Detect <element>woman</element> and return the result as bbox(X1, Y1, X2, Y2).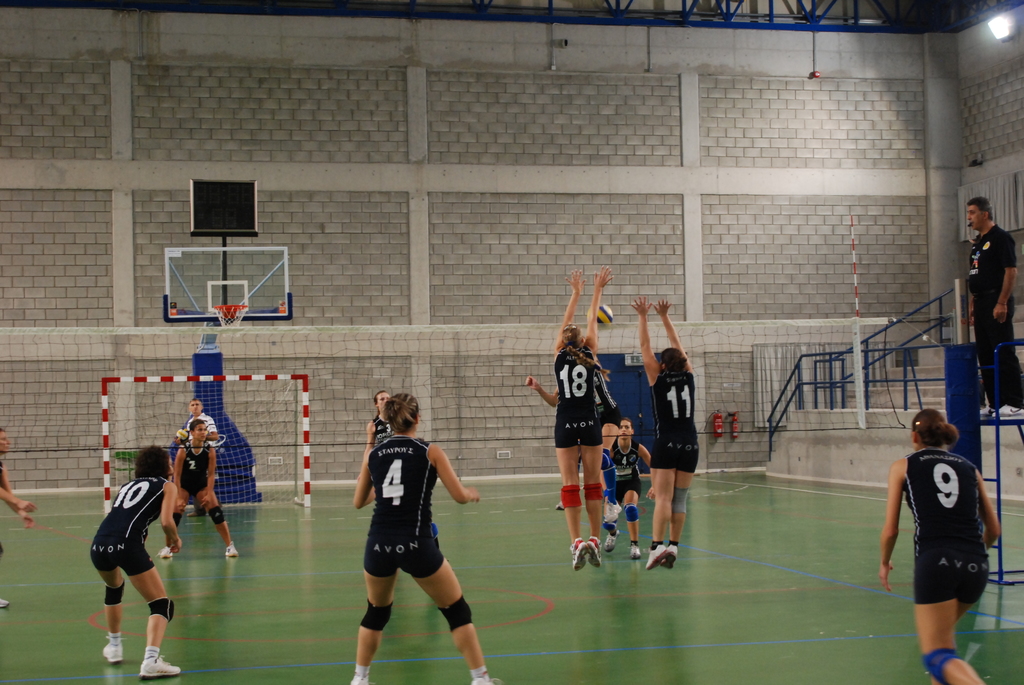
bbox(360, 384, 394, 458).
